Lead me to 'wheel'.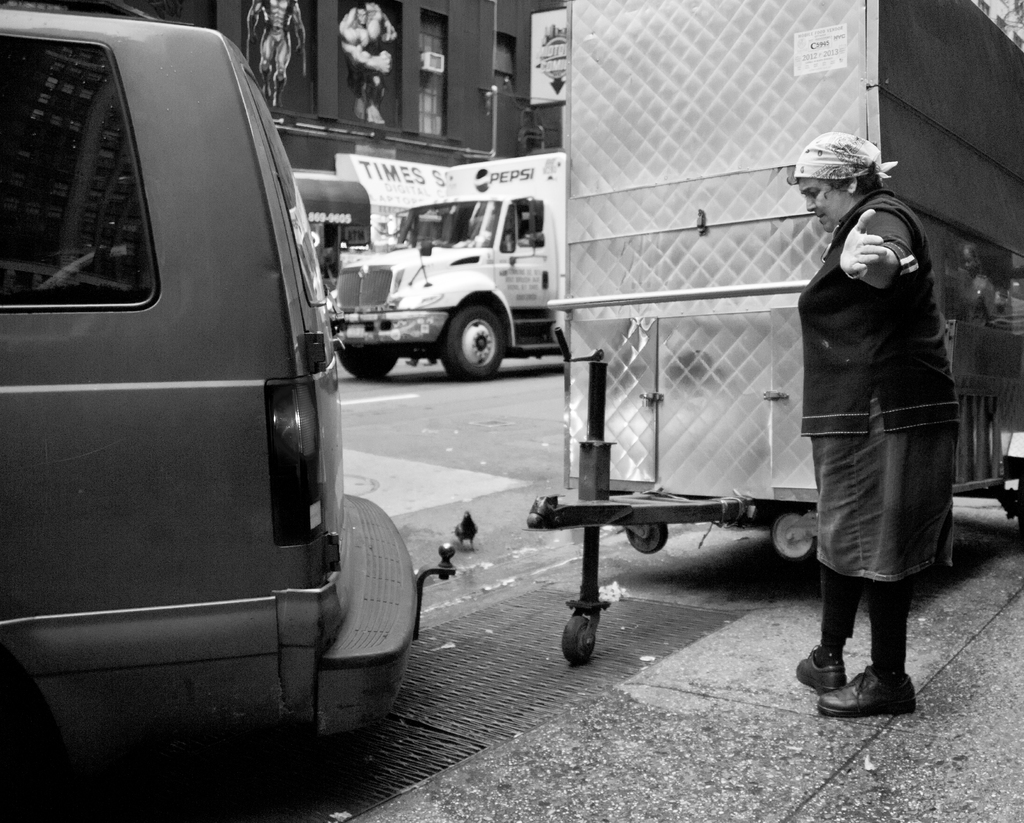
Lead to bbox=[444, 306, 506, 380].
